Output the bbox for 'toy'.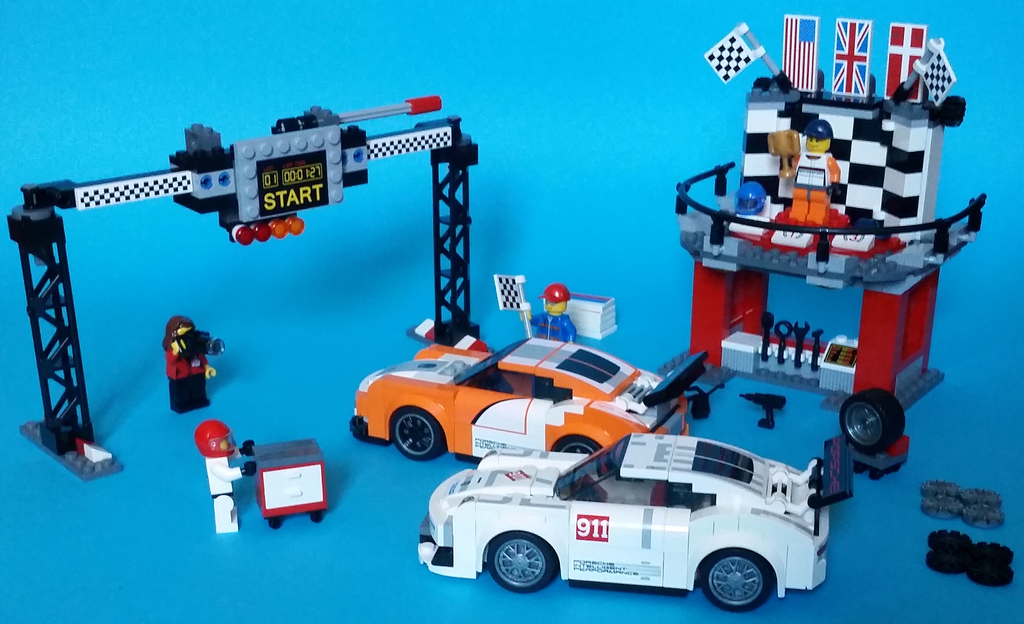
Rect(350, 336, 707, 465).
